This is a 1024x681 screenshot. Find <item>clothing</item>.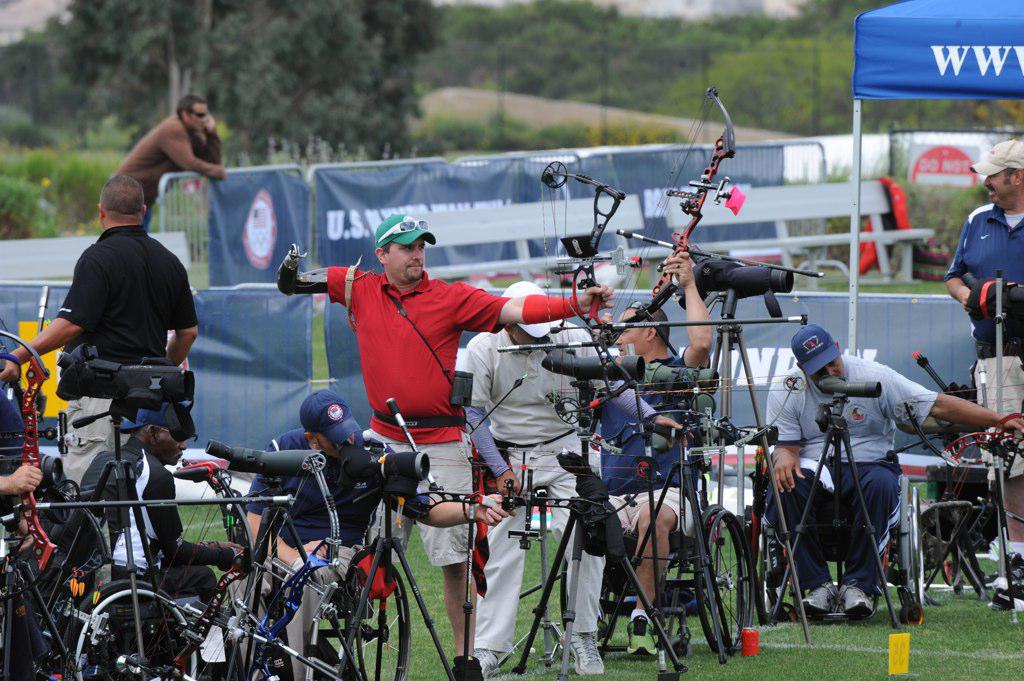
Bounding box: 57:228:200:489.
